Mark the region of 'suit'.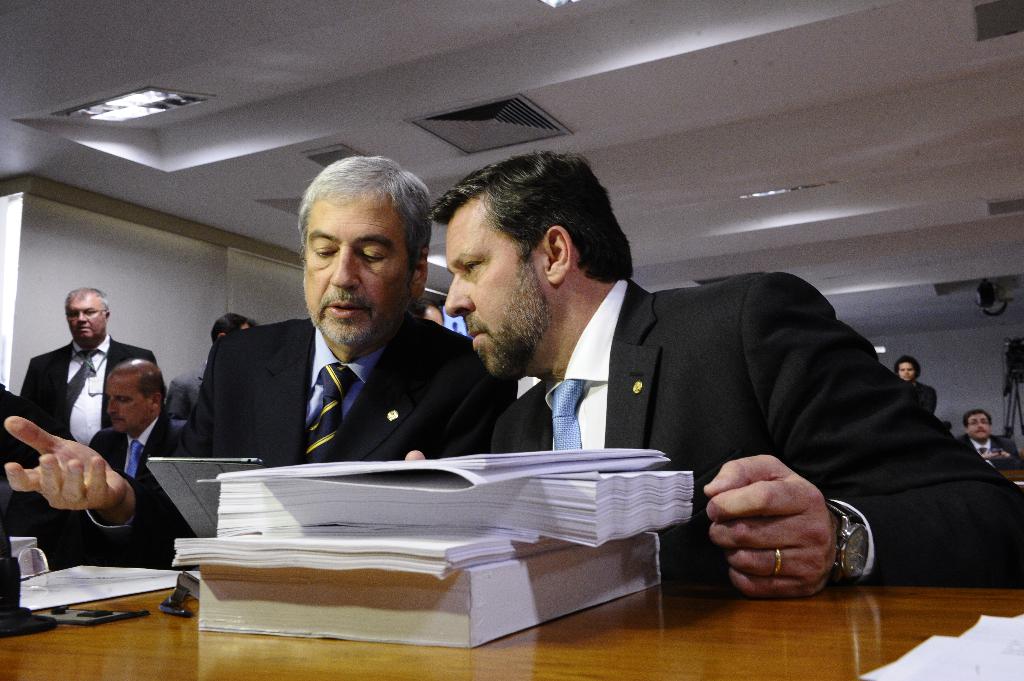
Region: [left=955, top=432, right=1023, bottom=472].
